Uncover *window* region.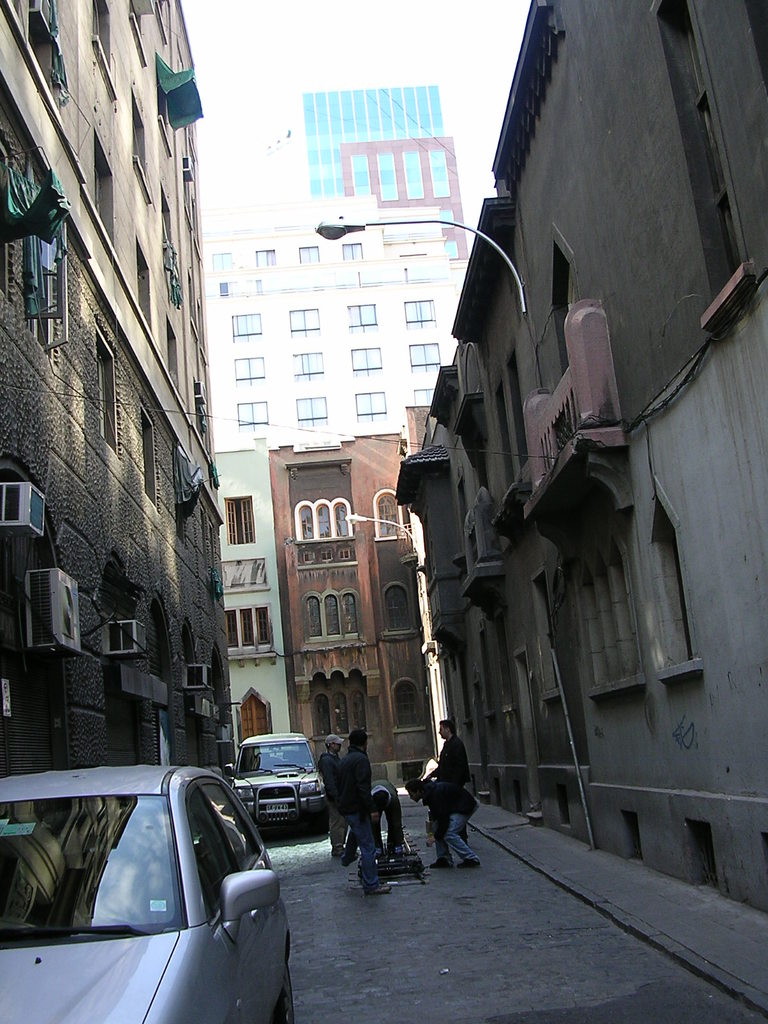
Uncovered: [97,323,122,451].
